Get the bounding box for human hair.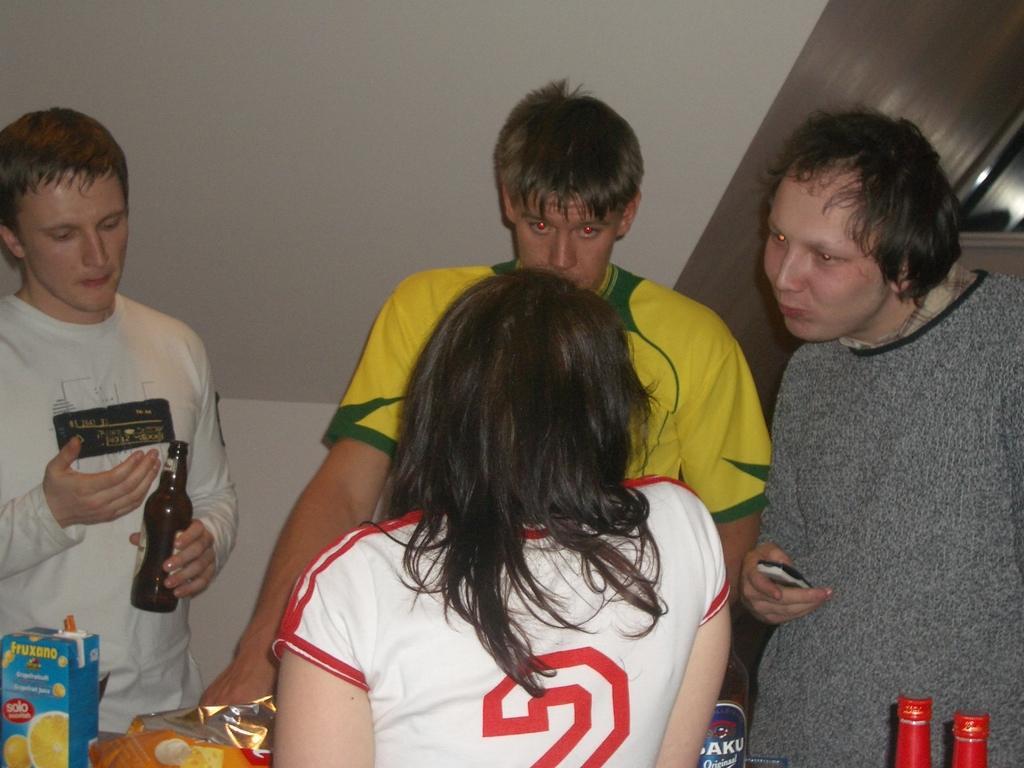
left=758, top=103, right=961, bottom=309.
